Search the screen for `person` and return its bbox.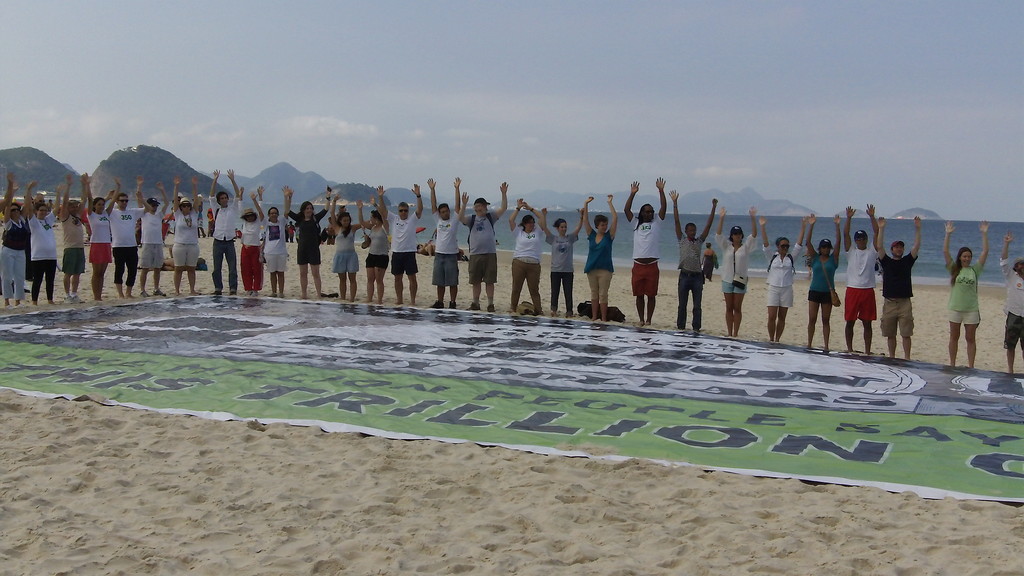
Found: (left=102, top=180, right=148, bottom=305).
